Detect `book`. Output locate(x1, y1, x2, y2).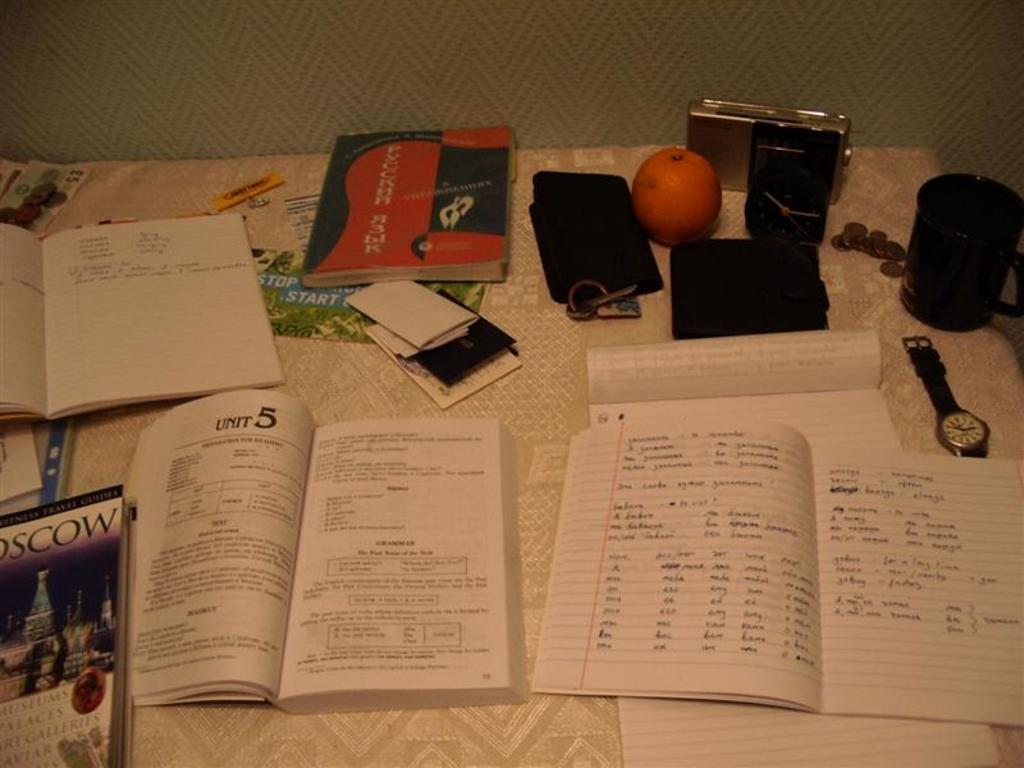
locate(301, 128, 520, 284).
